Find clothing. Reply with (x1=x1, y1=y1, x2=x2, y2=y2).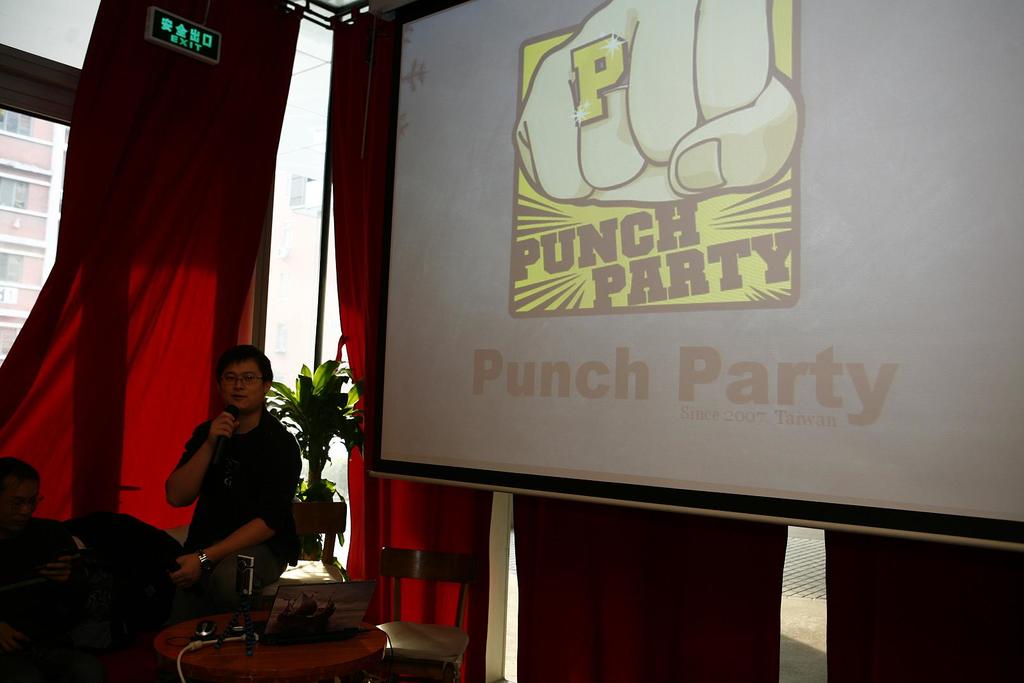
(x1=91, y1=408, x2=285, y2=597).
